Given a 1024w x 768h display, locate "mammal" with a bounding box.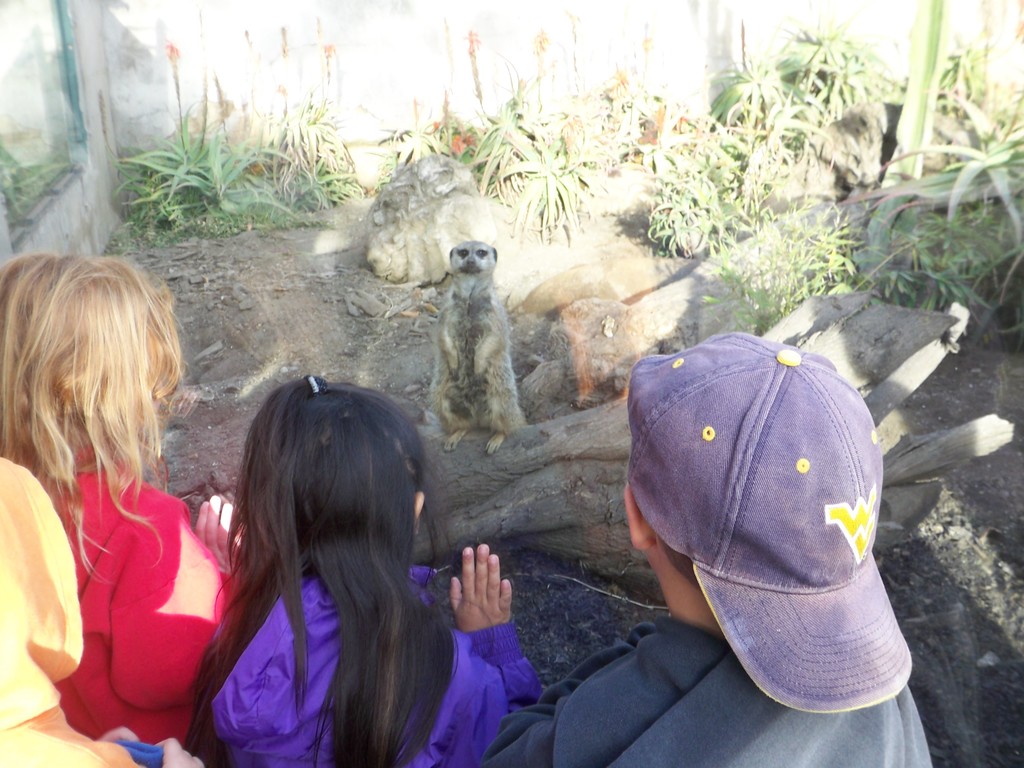
Located: locate(185, 373, 544, 767).
